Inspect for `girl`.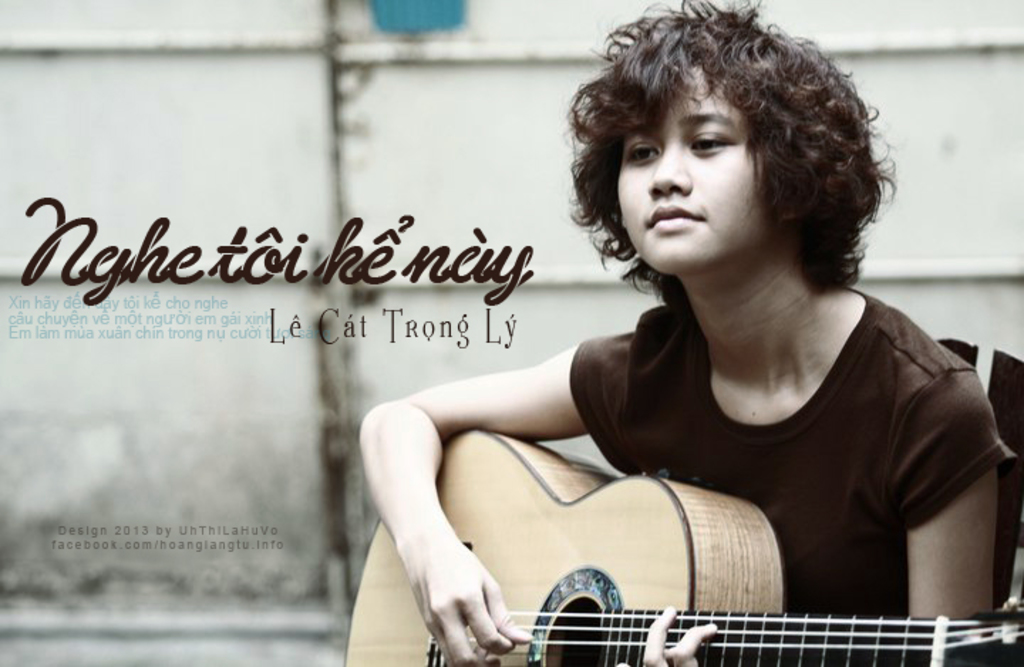
Inspection: <box>357,0,1021,666</box>.
